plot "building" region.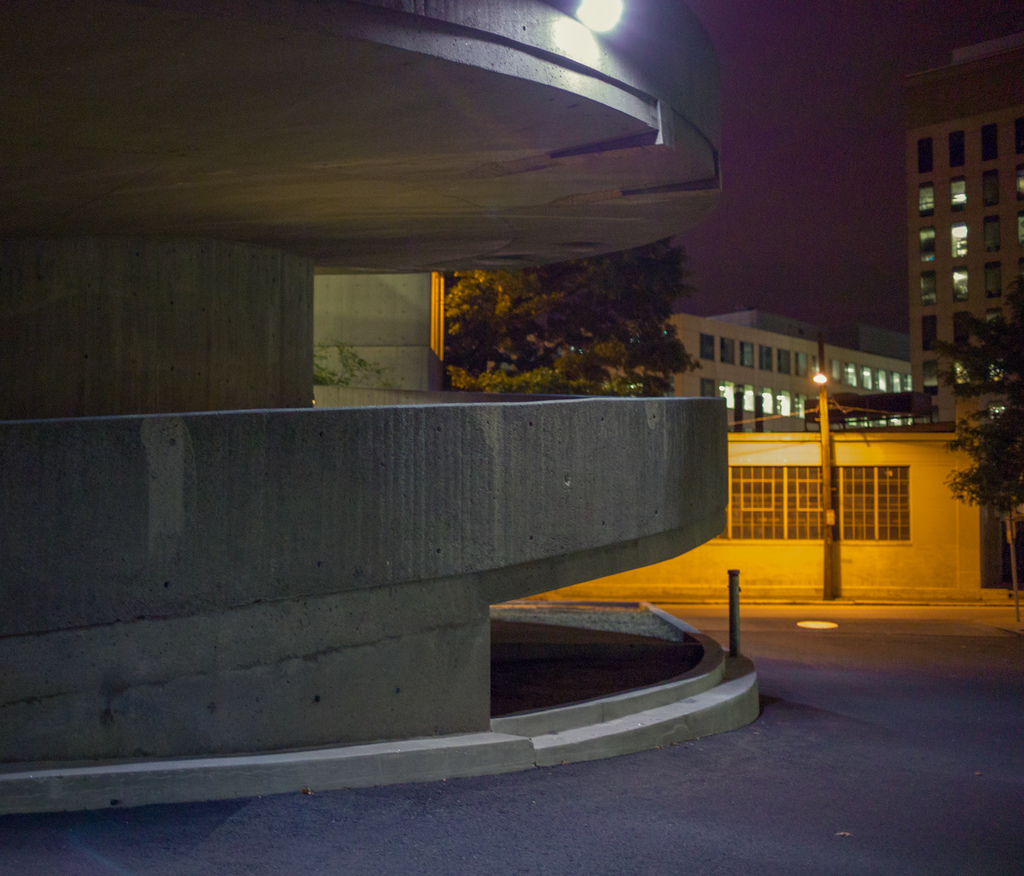
Plotted at bbox=(658, 305, 920, 432).
